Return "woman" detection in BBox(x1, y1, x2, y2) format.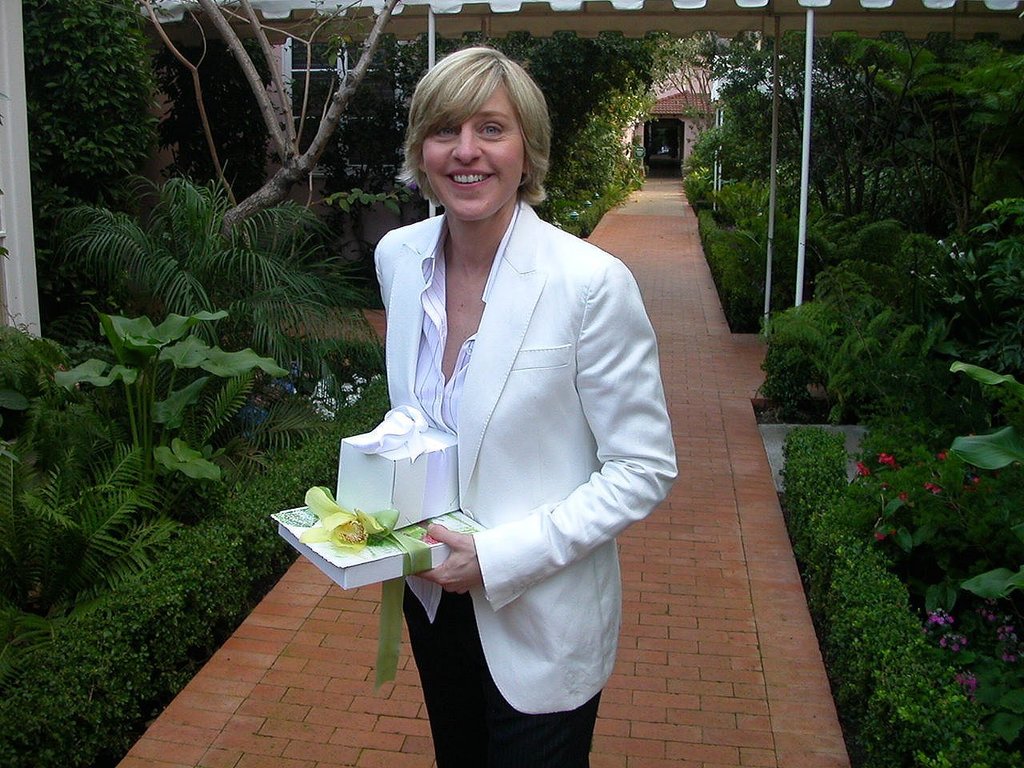
BBox(286, 28, 660, 766).
